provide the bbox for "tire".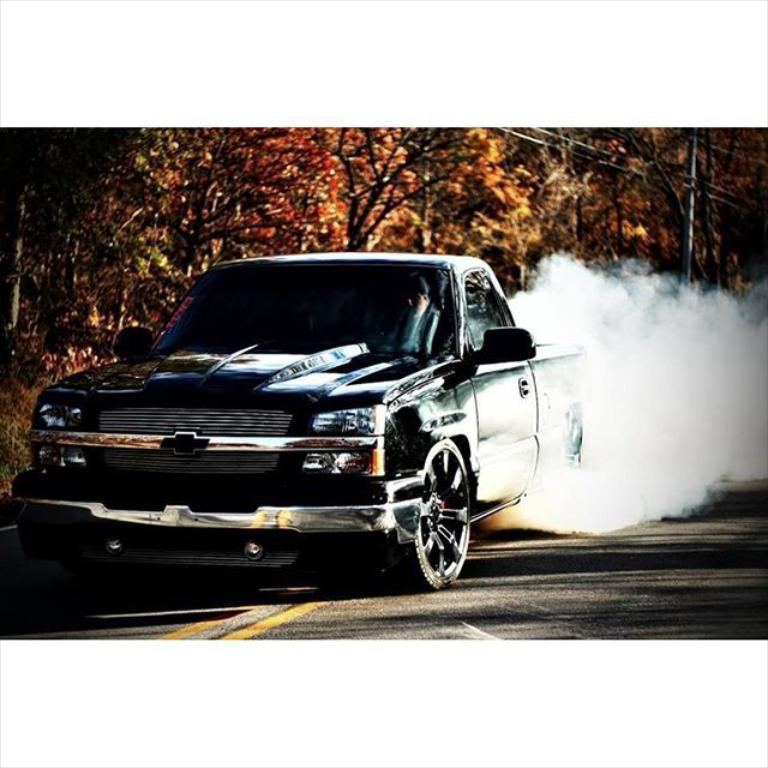
398, 433, 478, 593.
